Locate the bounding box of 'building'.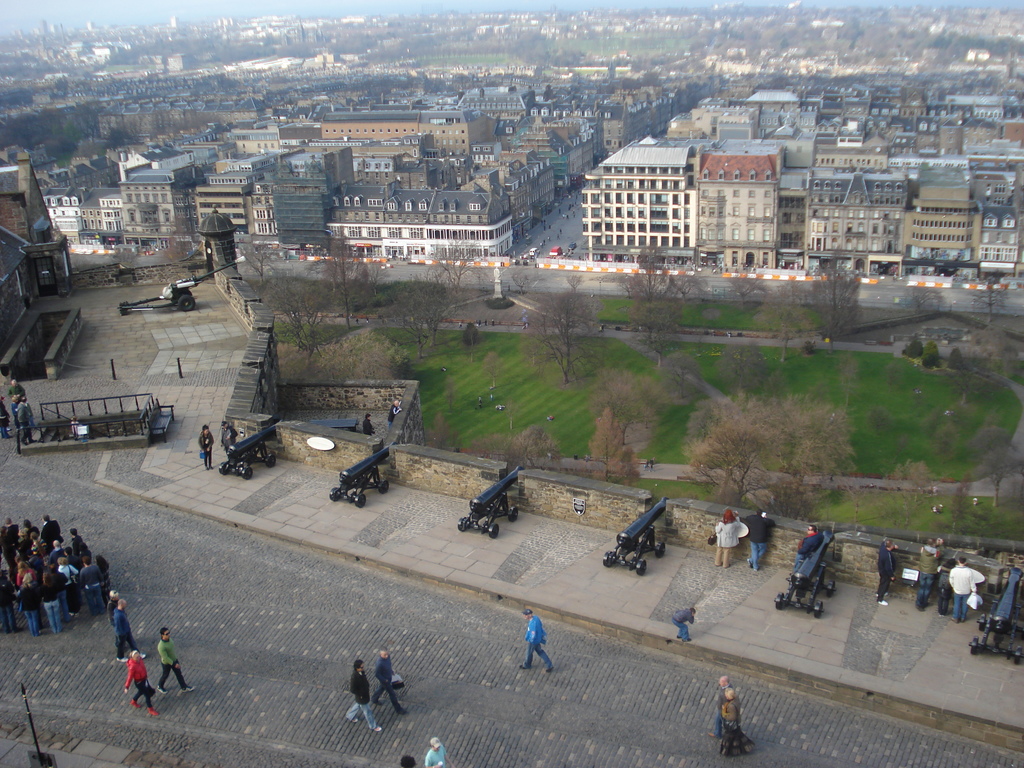
Bounding box: 332/183/521/284.
